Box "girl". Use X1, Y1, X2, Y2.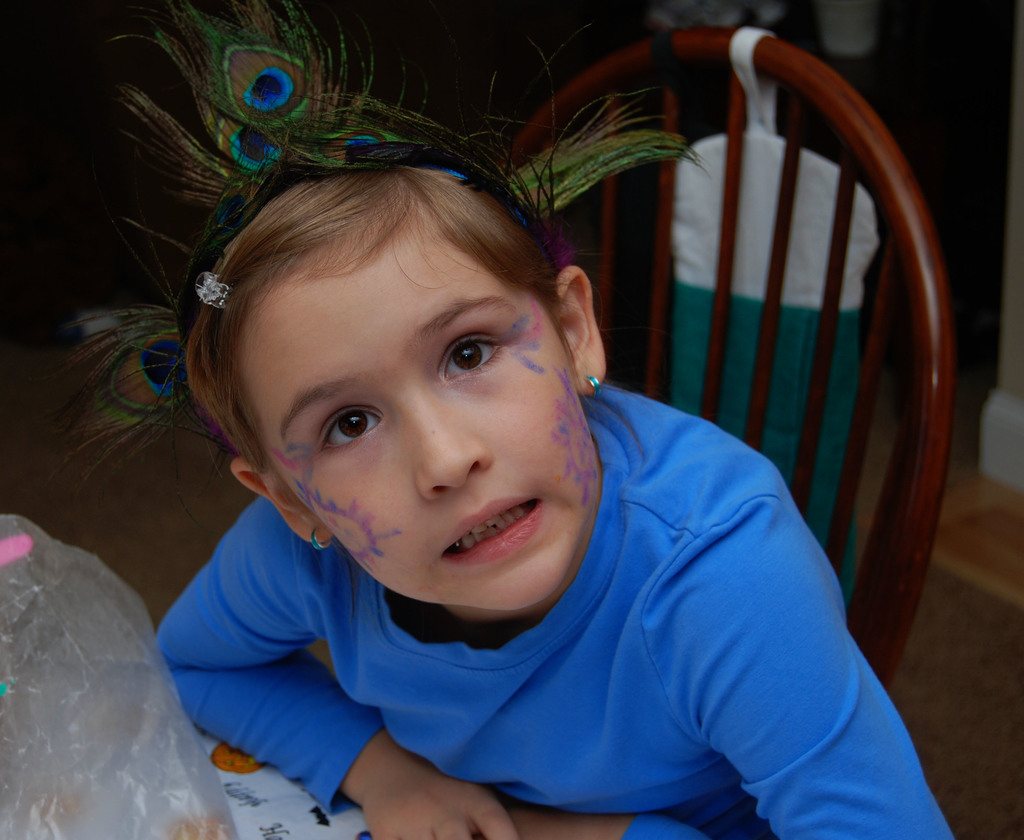
45, 0, 959, 839.
